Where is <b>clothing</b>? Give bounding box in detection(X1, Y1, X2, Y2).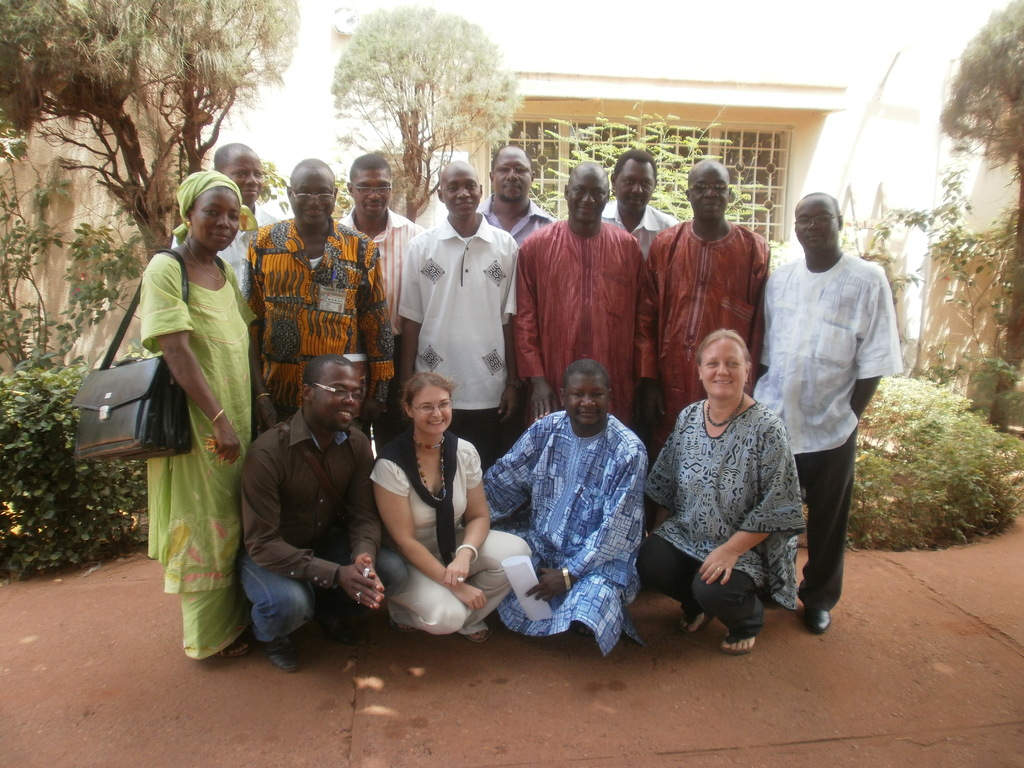
detection(646, 398, 806, 643).
